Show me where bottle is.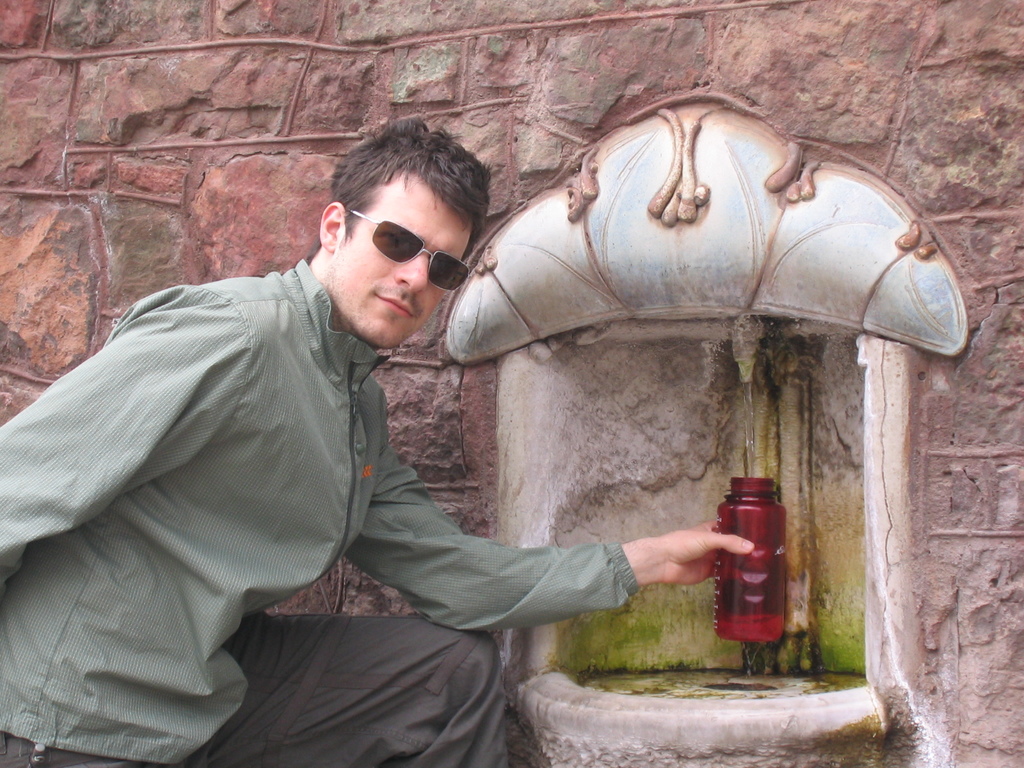
bottle is at l=712, t=481, r=799, b=657.
